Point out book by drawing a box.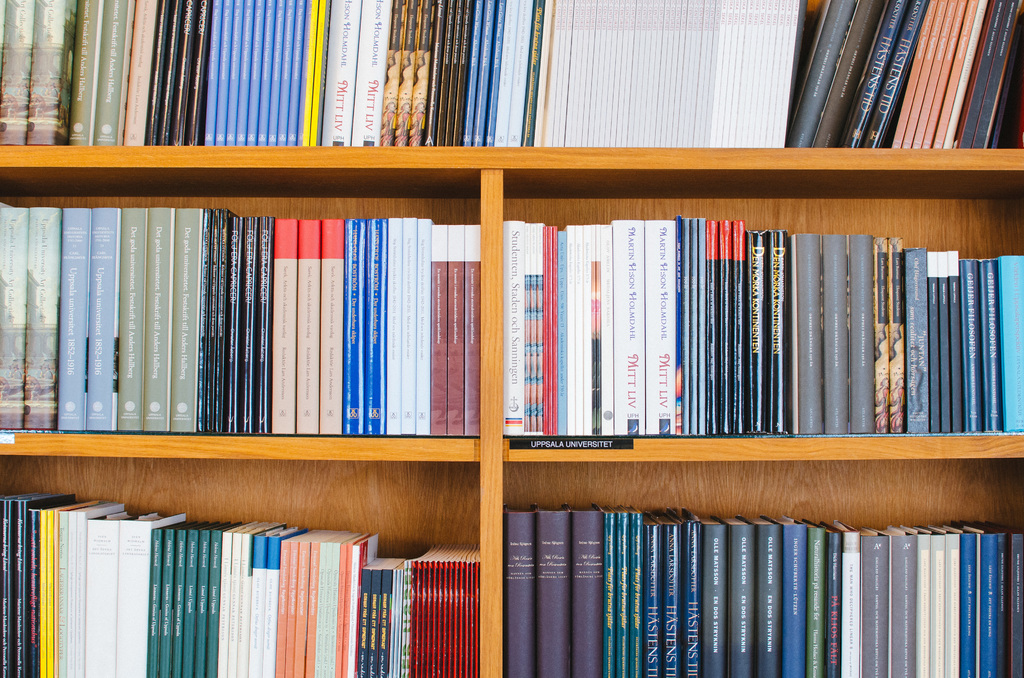
region(170, 207, 203, 432).
